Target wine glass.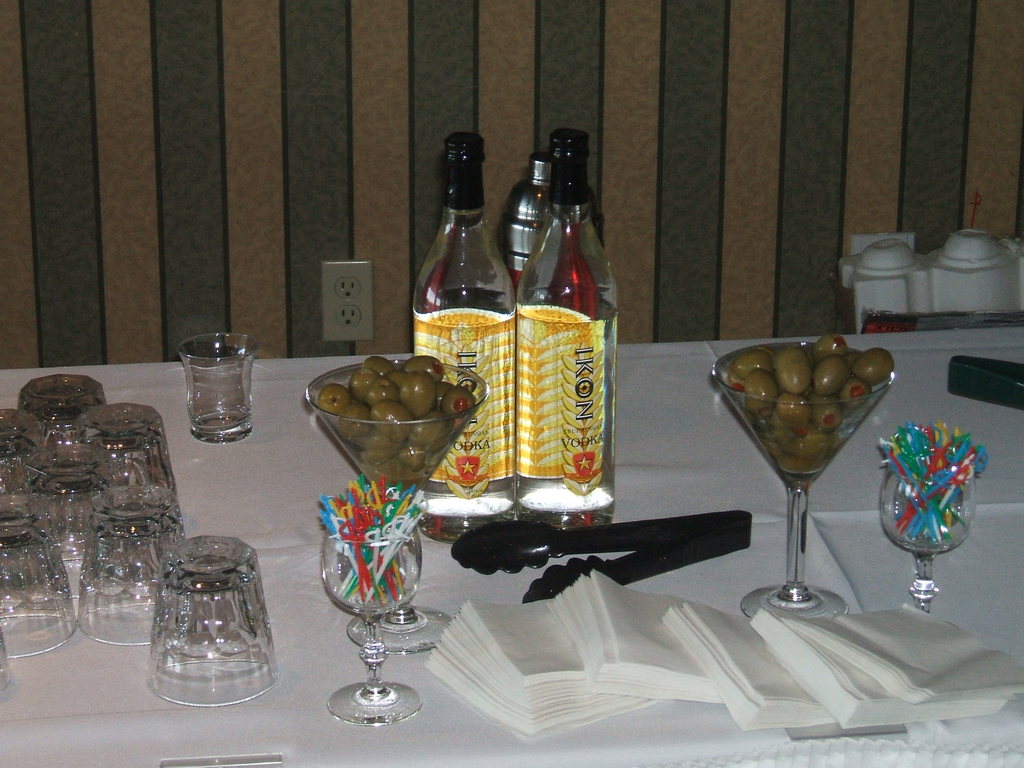
Target region: bbox=(318, 493, 429, 723).
